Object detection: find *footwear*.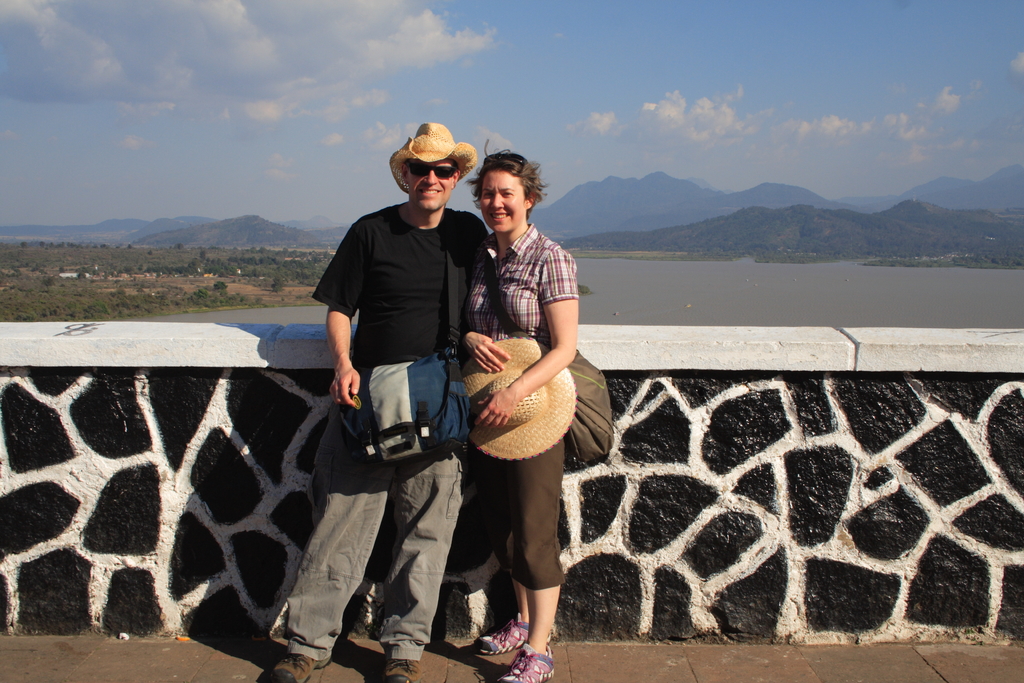
box=[499, 641, 556, 682].
